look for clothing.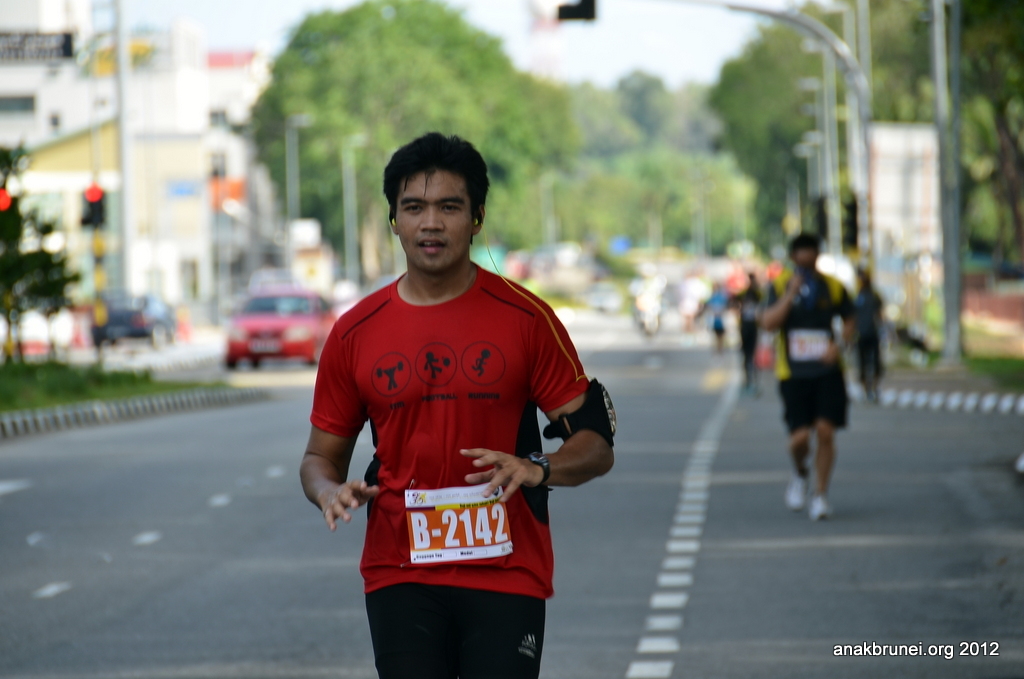
Found: <box>764,268,849,437</box>.
